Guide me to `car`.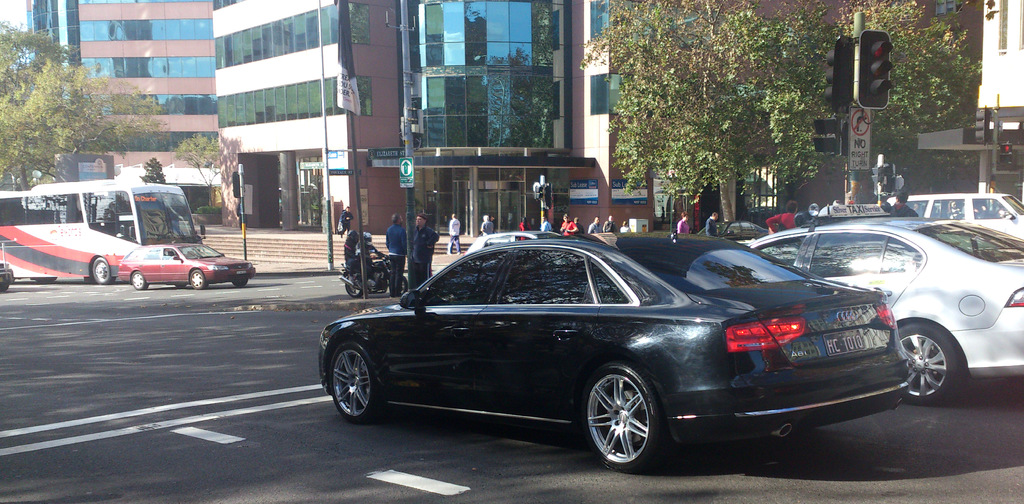
Guidance: x1=744, y1=214, x2=1023, y2=403.
